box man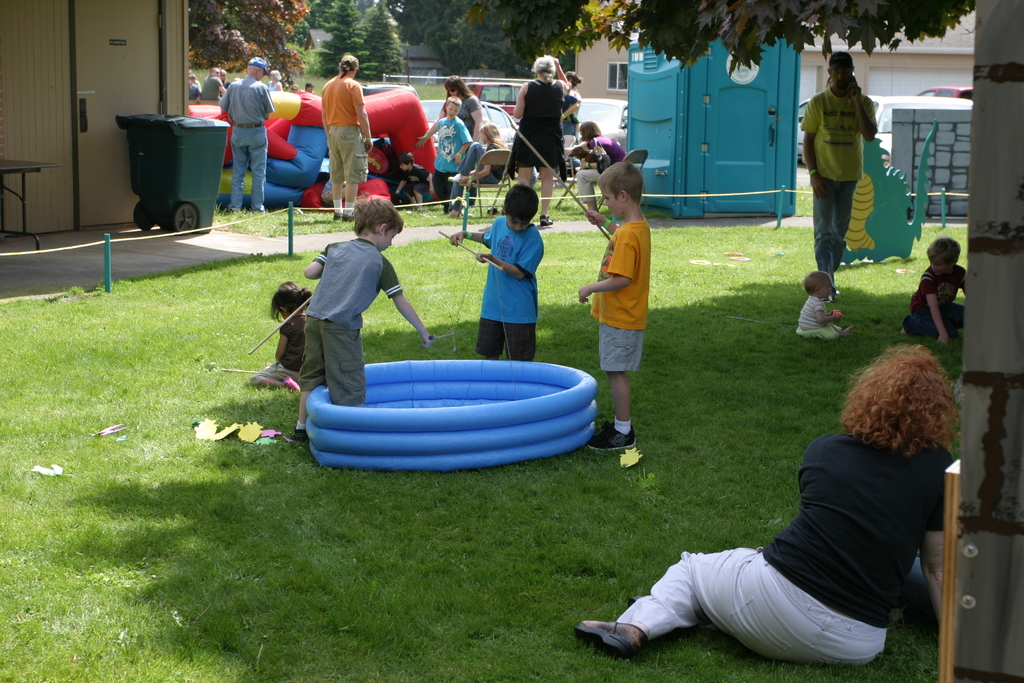
left=216, top=53, right=269, bottom=213
